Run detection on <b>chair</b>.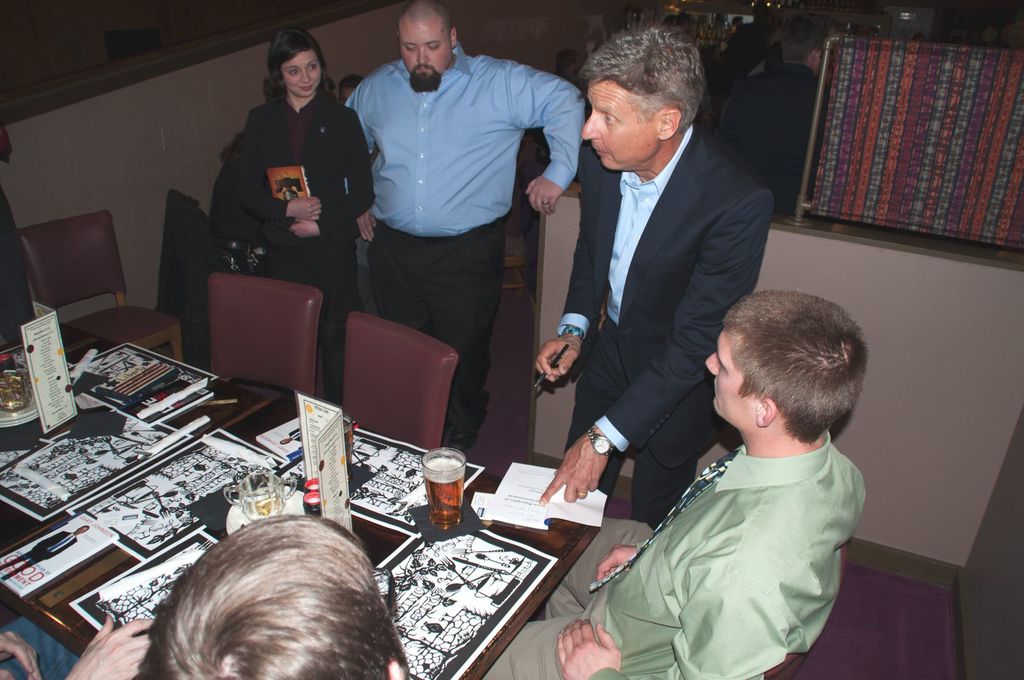
Result: detection(203, 270, 319, 392).
